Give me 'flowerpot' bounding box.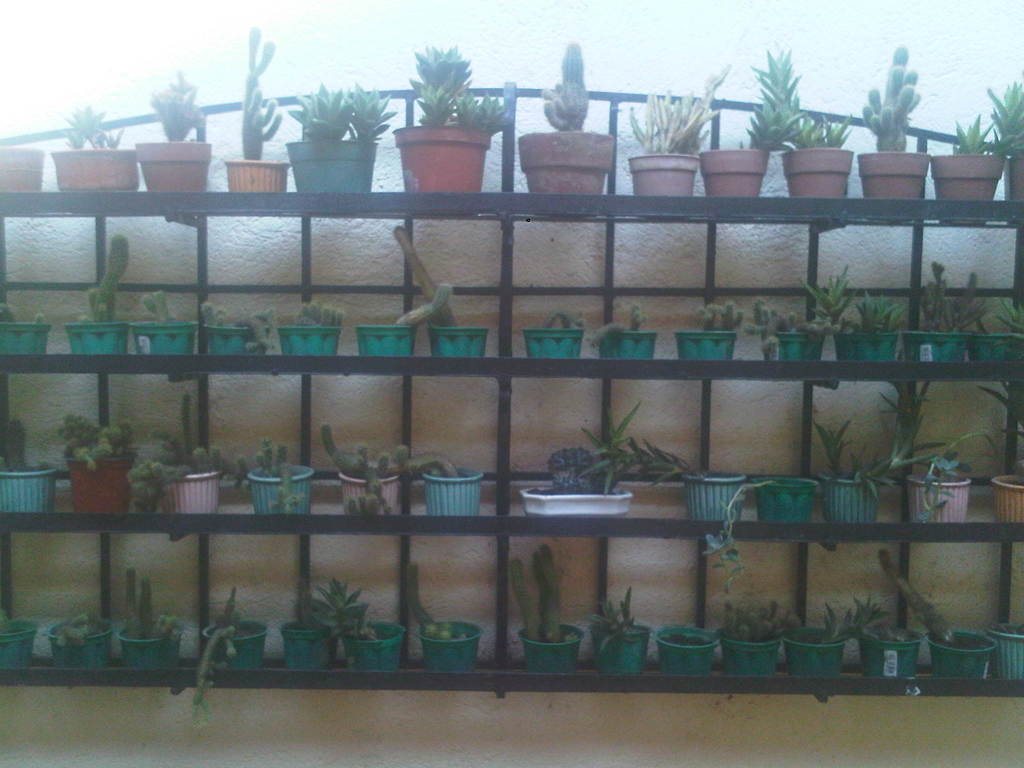
bbox=[521, 134, 612, 196].
